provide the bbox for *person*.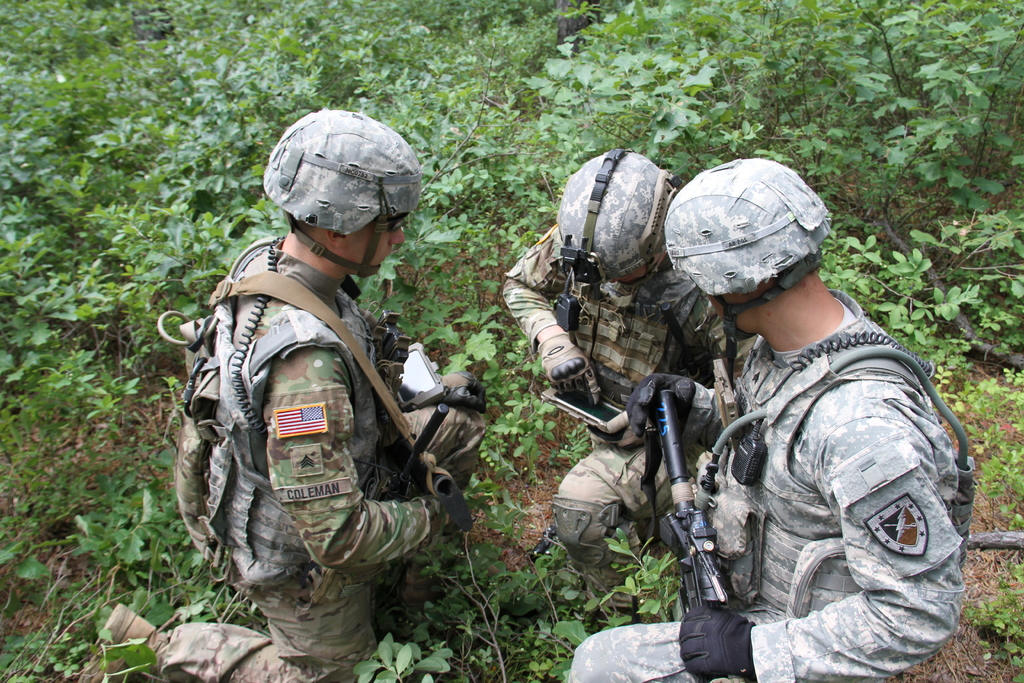
[572,156,970,682].
